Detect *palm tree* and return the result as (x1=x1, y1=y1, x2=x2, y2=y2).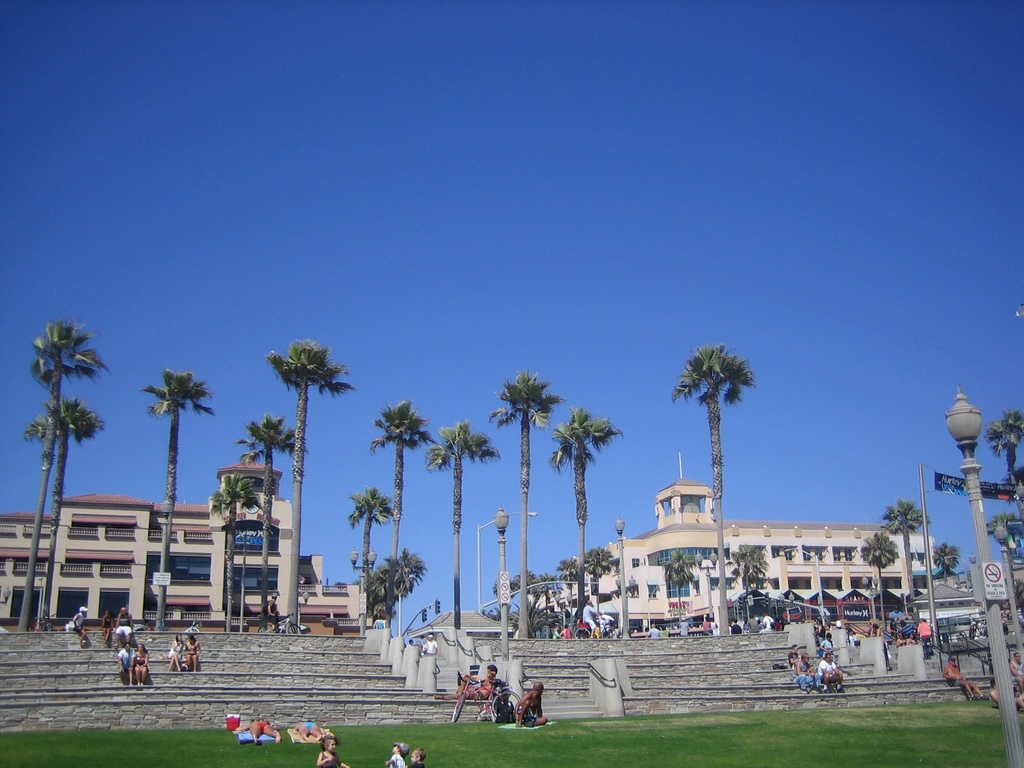
(x1=491, y1=362, x2=555, y2=641).
